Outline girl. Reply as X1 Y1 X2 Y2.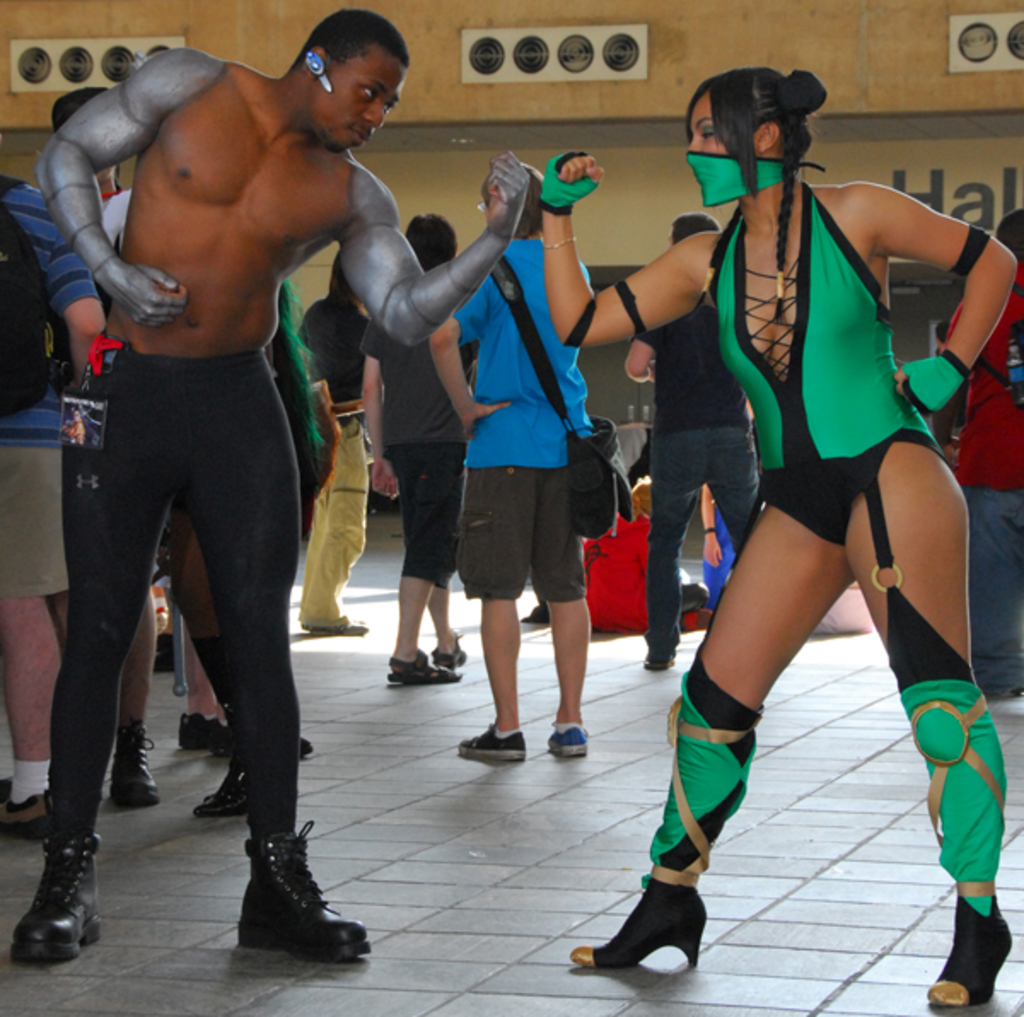
541 68 1017 1007.
